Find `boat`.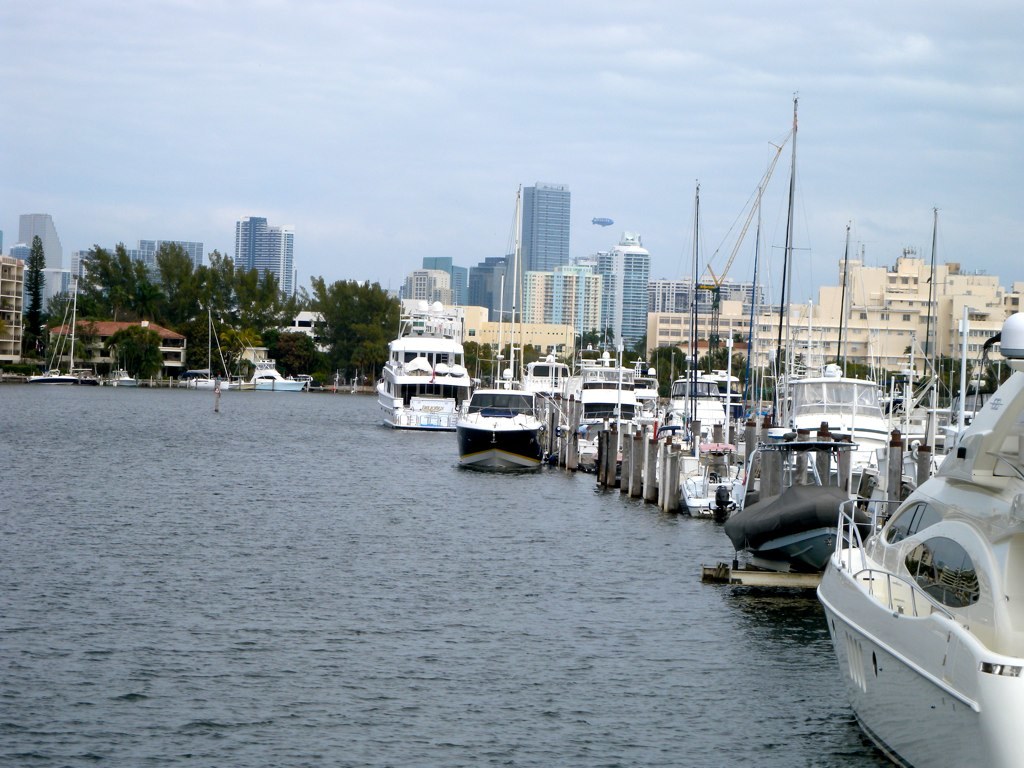
locate(825, 383, 1023, 741).
